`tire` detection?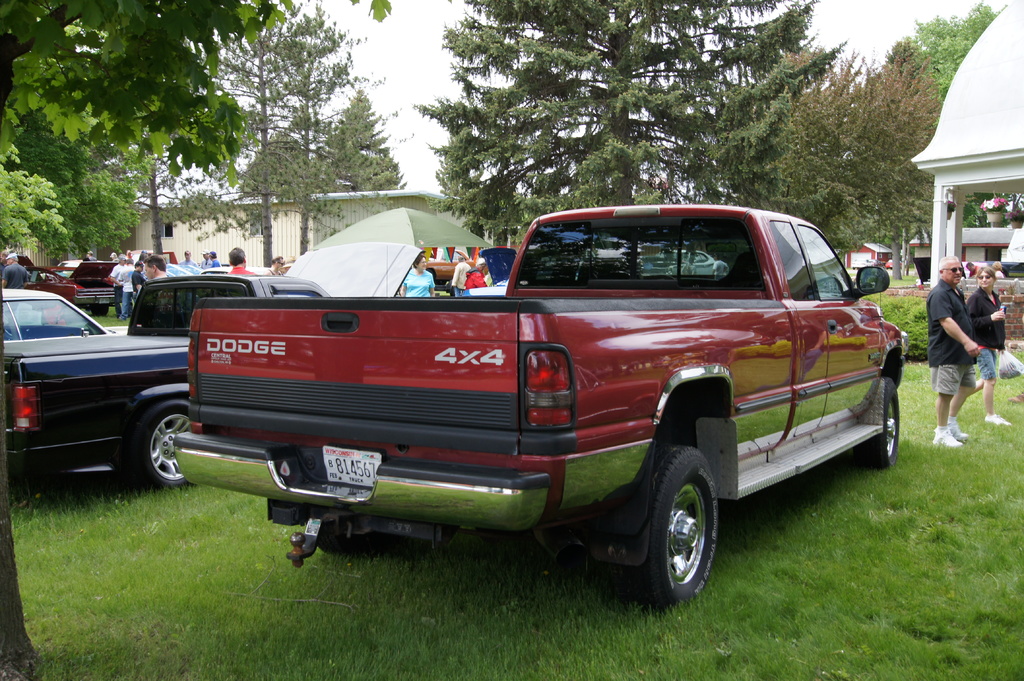
Rect(616, 445, 718, 608)
